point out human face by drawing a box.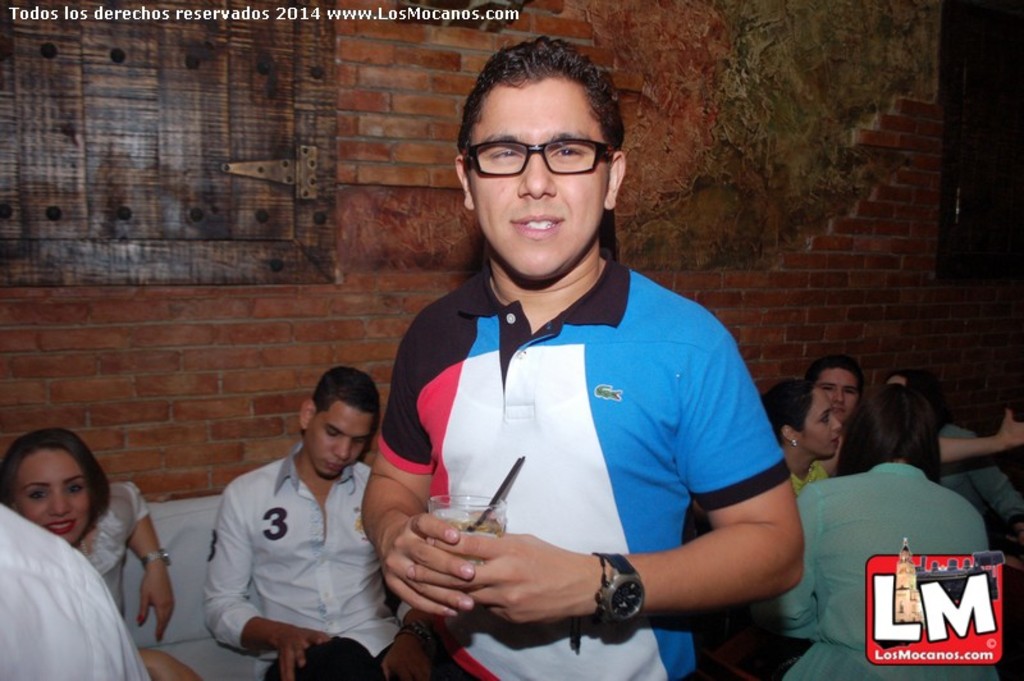
x1=10 y1=451 x2=91 y2=548.
